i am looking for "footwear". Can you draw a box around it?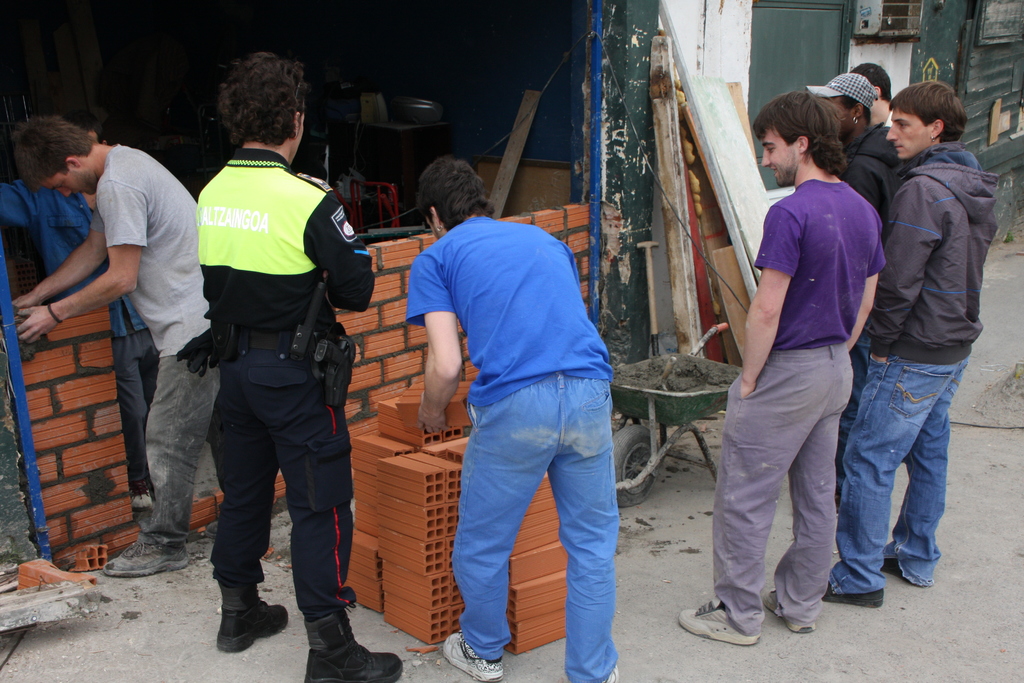
Sure, the bounding box is bbox=[303, 607, 404, 682].
